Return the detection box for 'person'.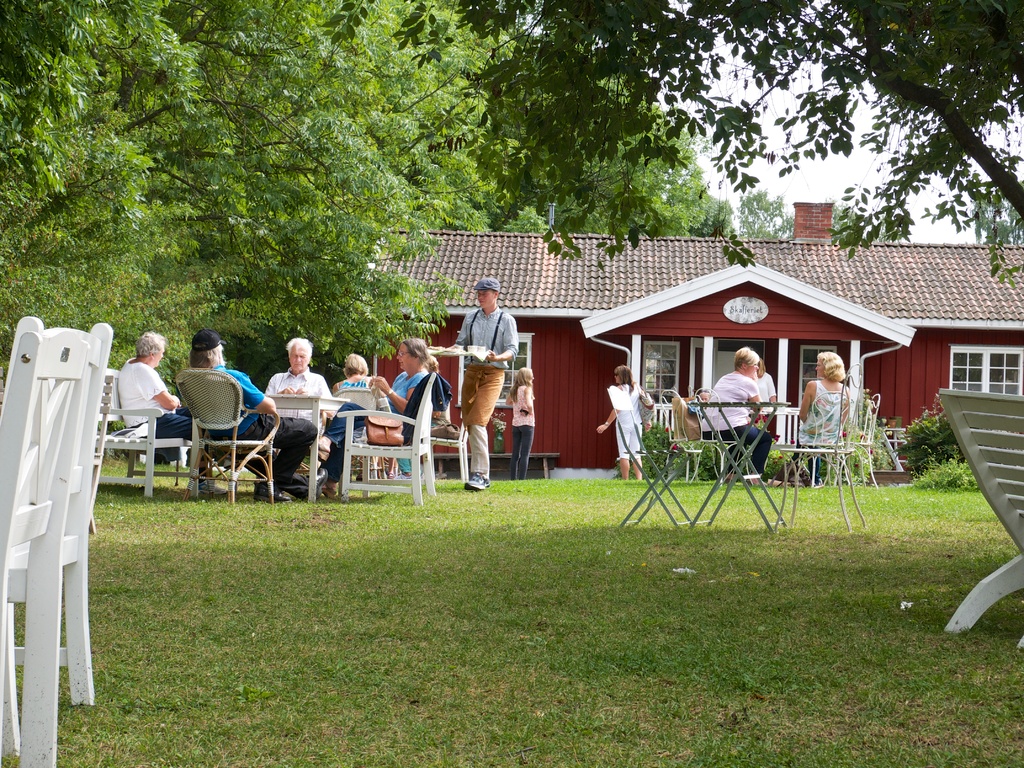
(692, 346, 776, 483).
